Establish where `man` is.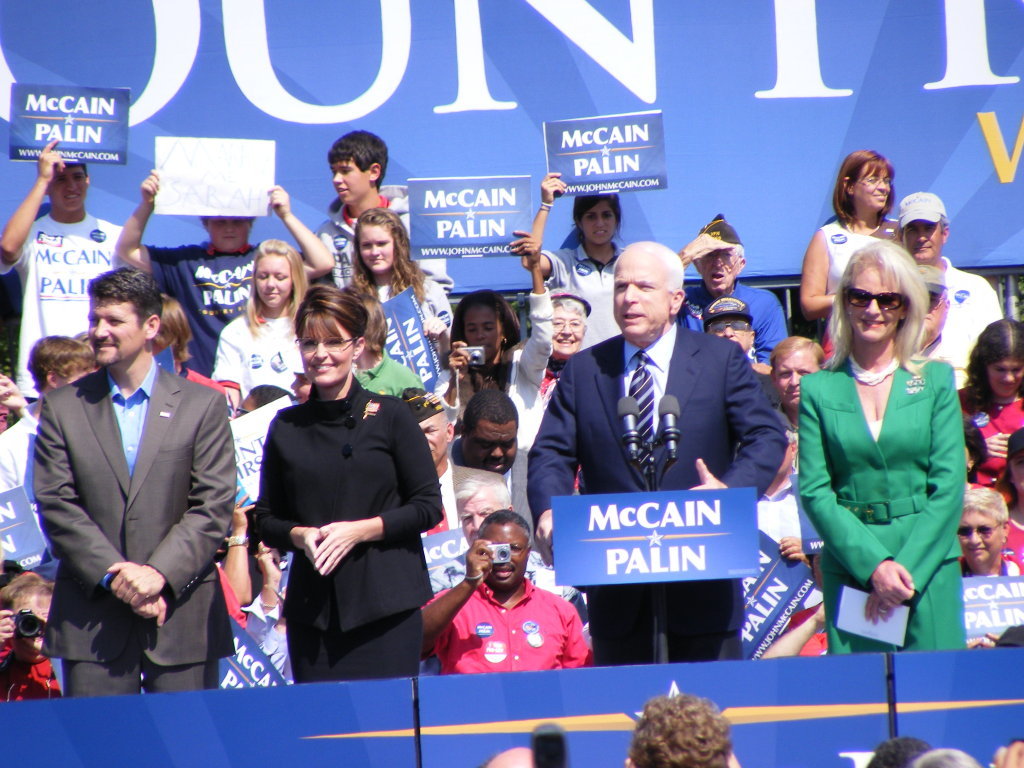
Established at (402, 390, 514, 515).
